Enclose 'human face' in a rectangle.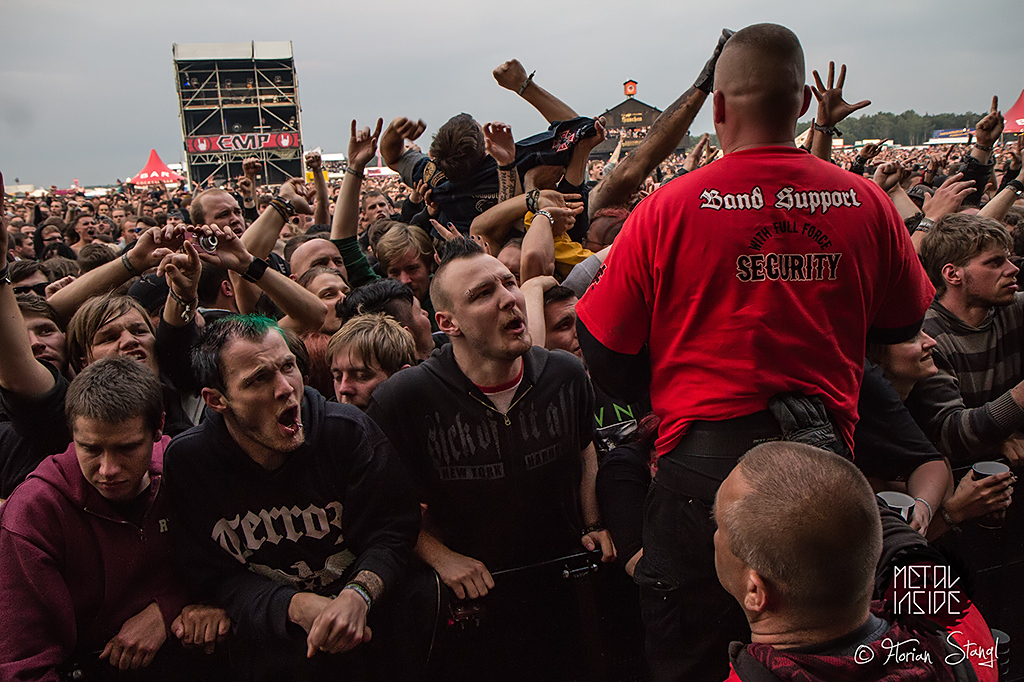
<box>203,195,245,236</box>.
